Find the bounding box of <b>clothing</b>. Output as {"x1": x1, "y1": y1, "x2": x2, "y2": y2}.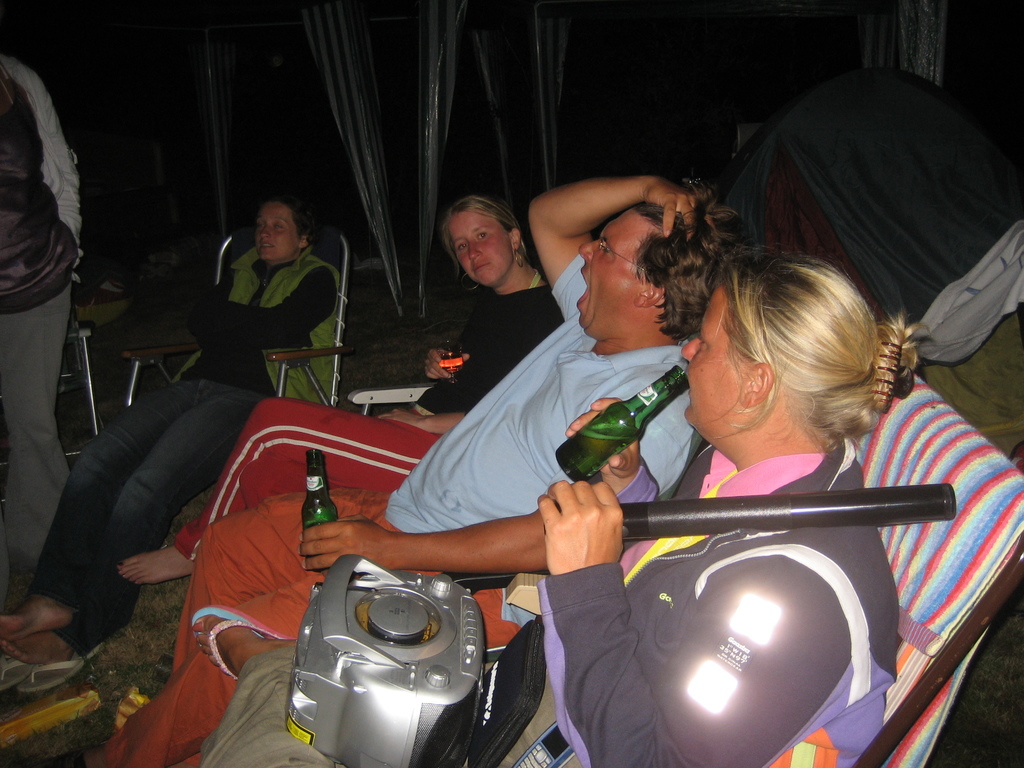
{"x1": 97, "y1": 241, "x2": 689, "y2": 767}.
